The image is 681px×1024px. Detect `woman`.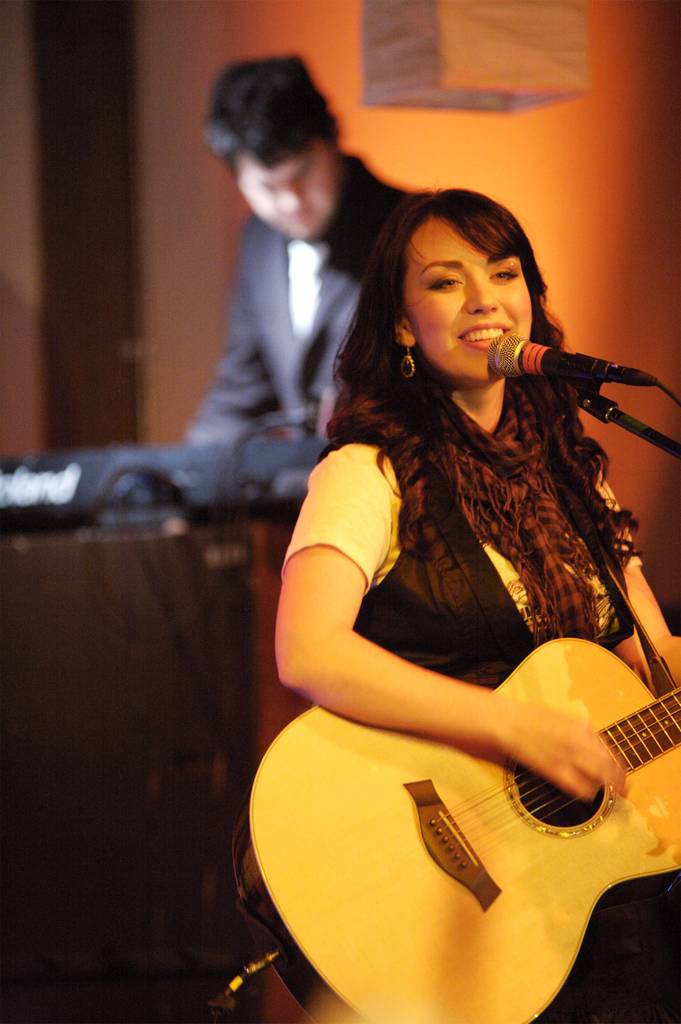
Detection: region(222, 123, 650, 984).
